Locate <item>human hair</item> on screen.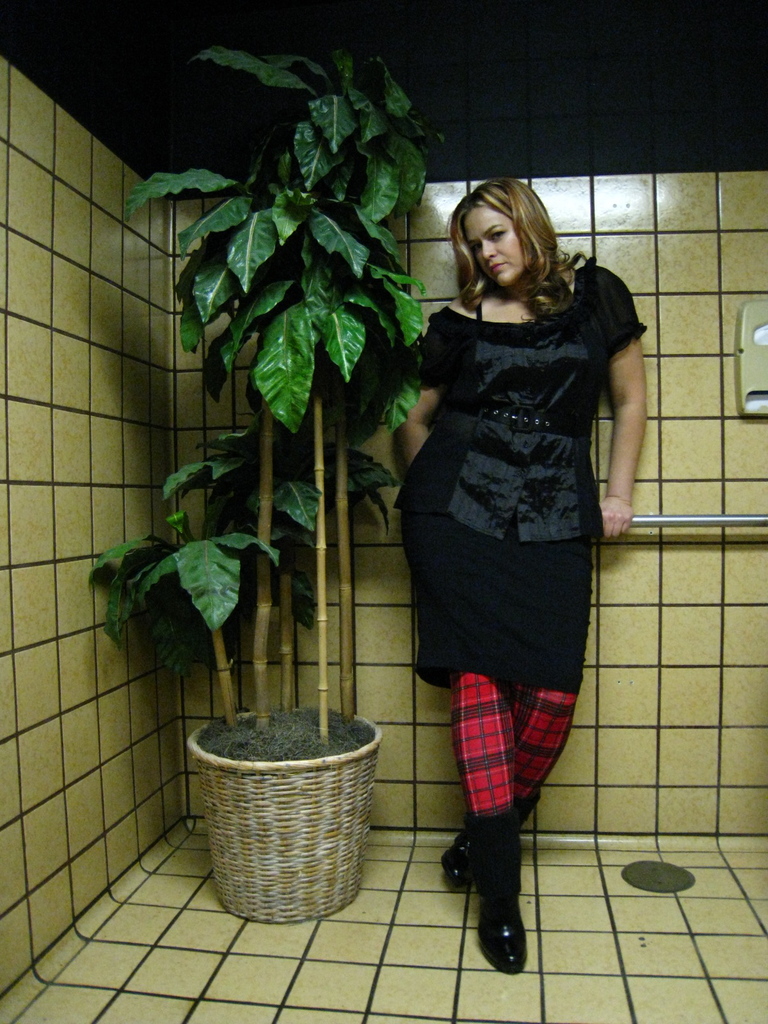
On screen at 445, 176, 574, 312.
